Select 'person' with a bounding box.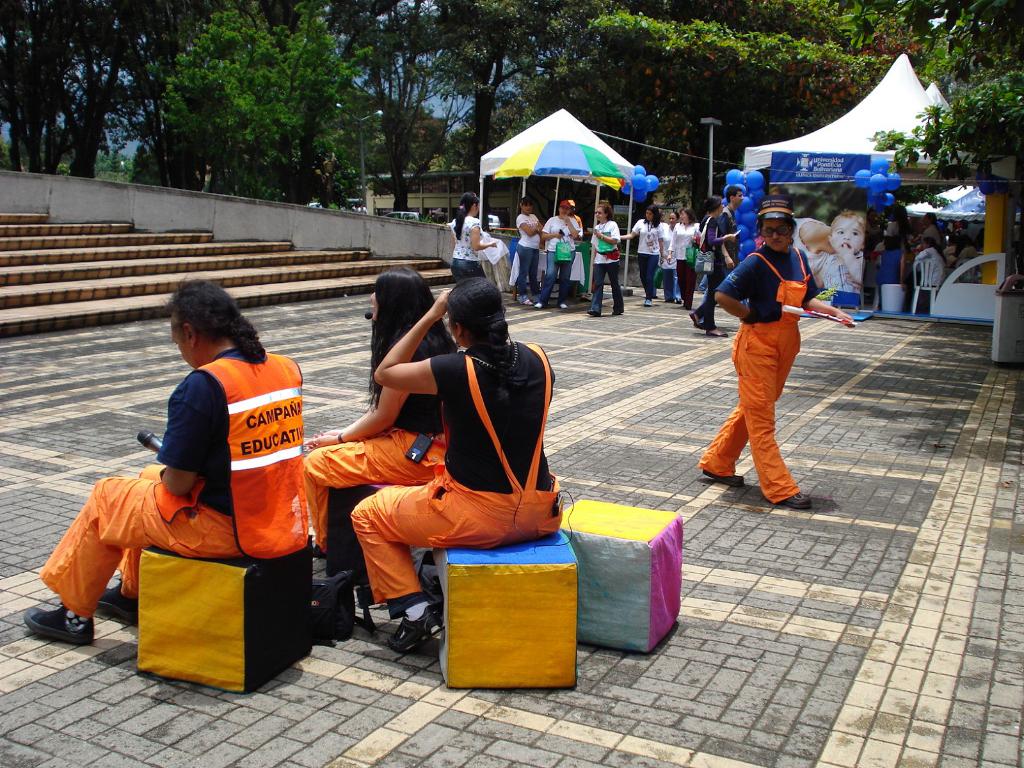
(810, 209, 868, 299).
